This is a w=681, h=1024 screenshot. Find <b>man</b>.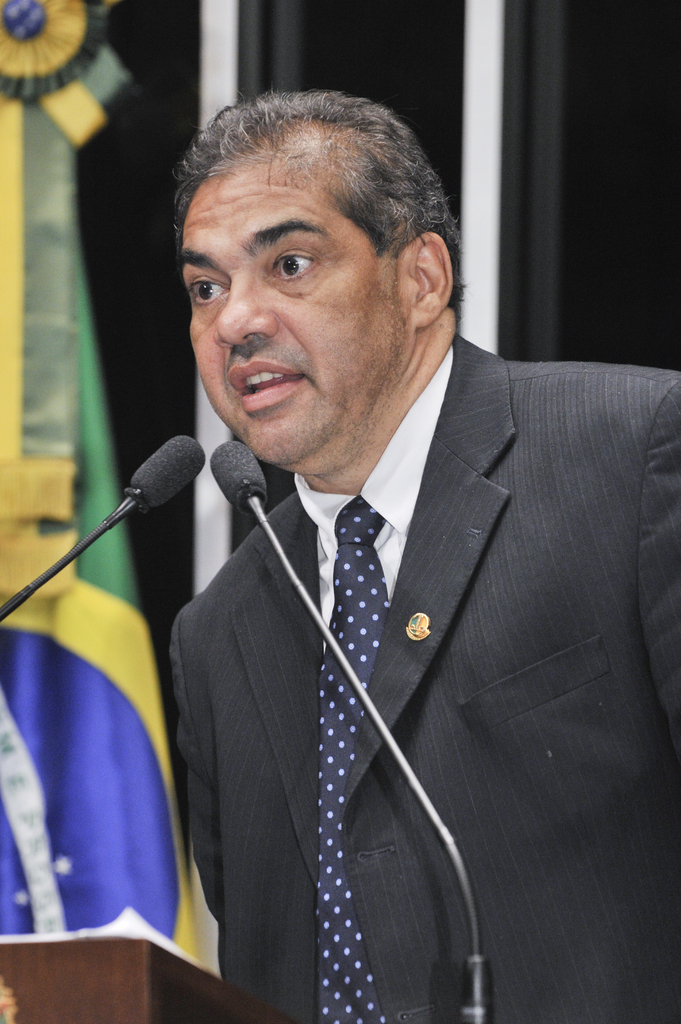
Bounding box: [77,108,672,962].
